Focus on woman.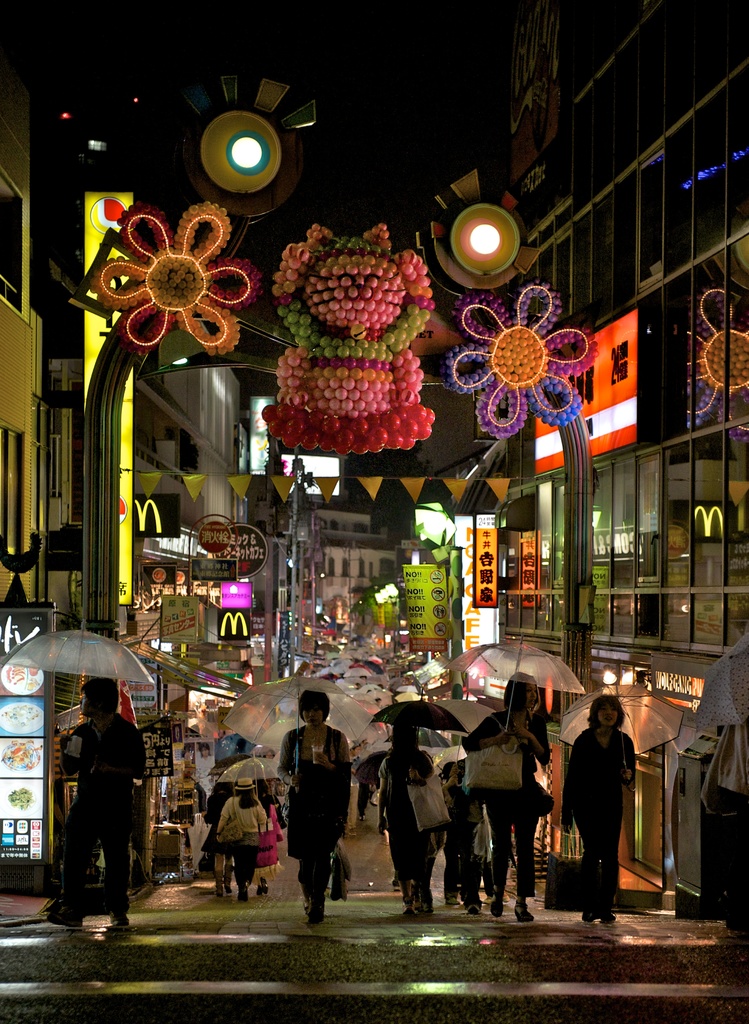
Focused at crop(200, 783, 244, 889).
